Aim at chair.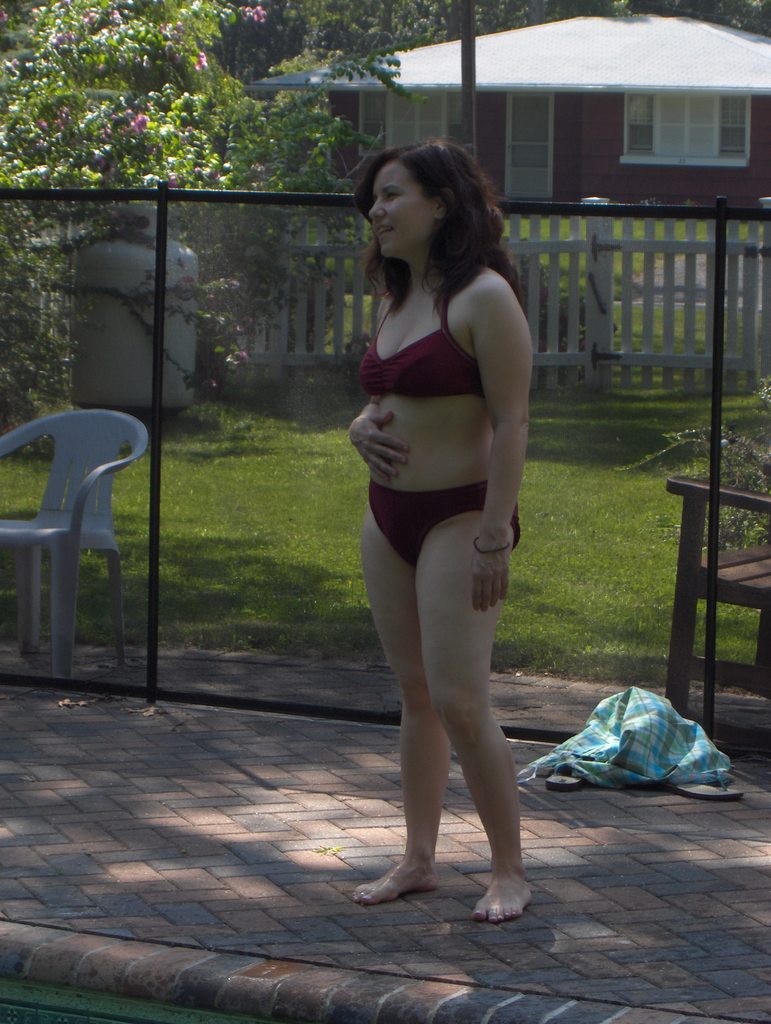
Aimed at box=[3, 381, 172, 696].
